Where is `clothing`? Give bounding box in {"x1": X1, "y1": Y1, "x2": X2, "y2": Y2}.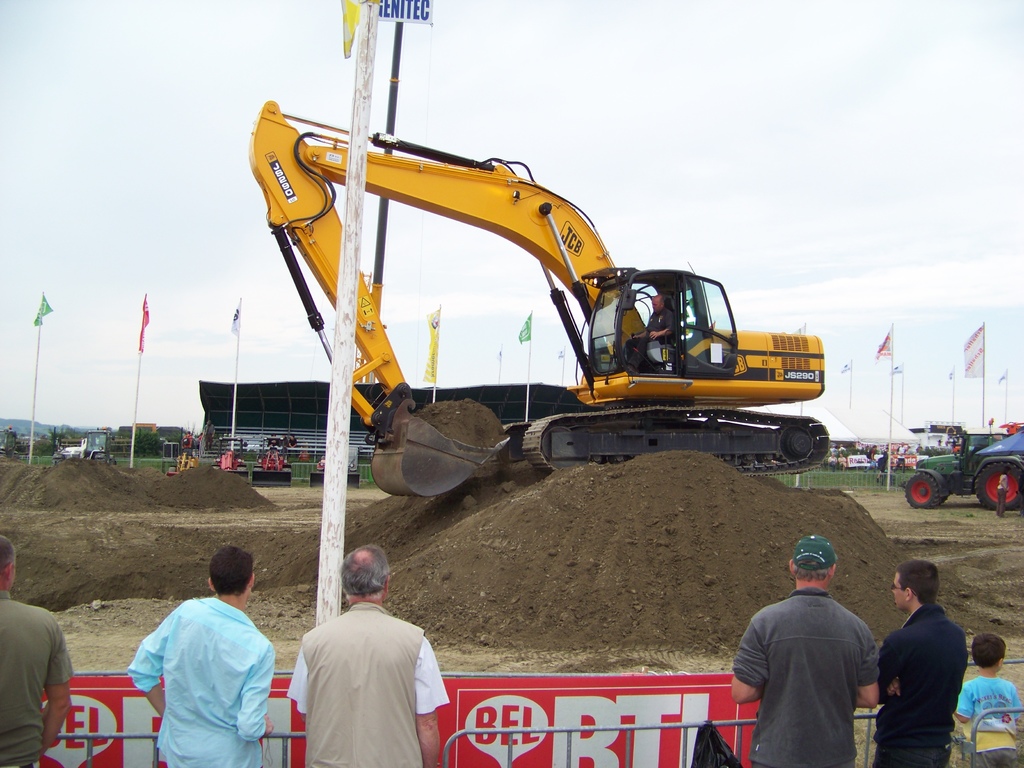
{"x1": 872, "y1": 609, "x2": 971, "y2": 766}.
